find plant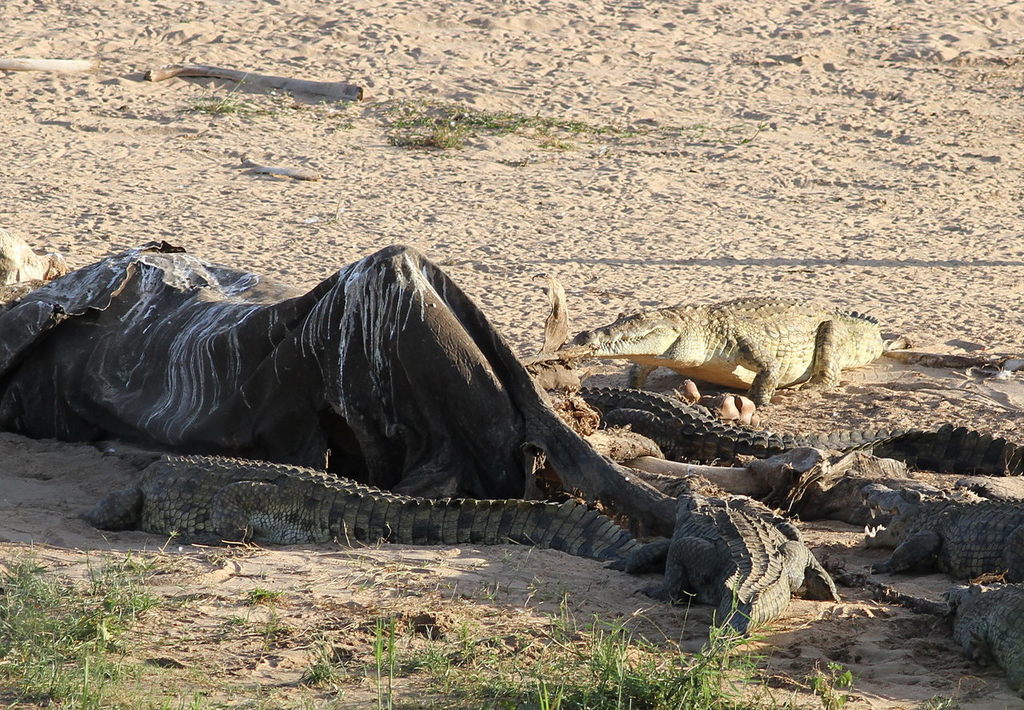
[64, 582, 149, 661]
